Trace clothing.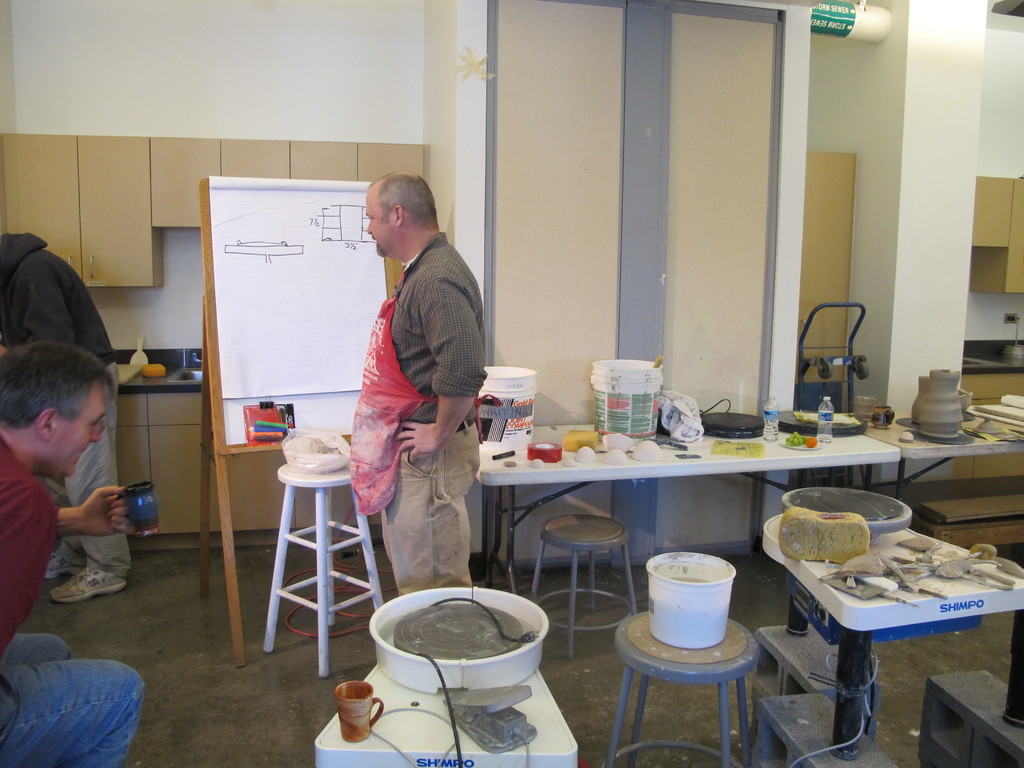
Traced to (0,230,116,368).
